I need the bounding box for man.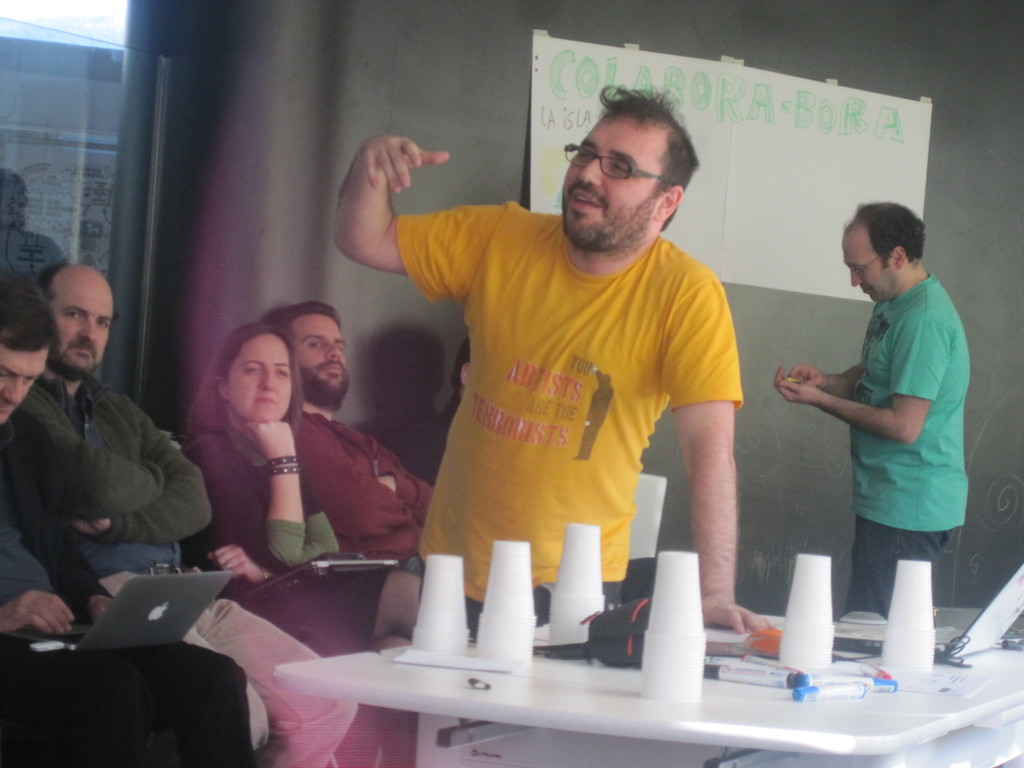
Here it is: Rect(788, 189, 981, 672).
